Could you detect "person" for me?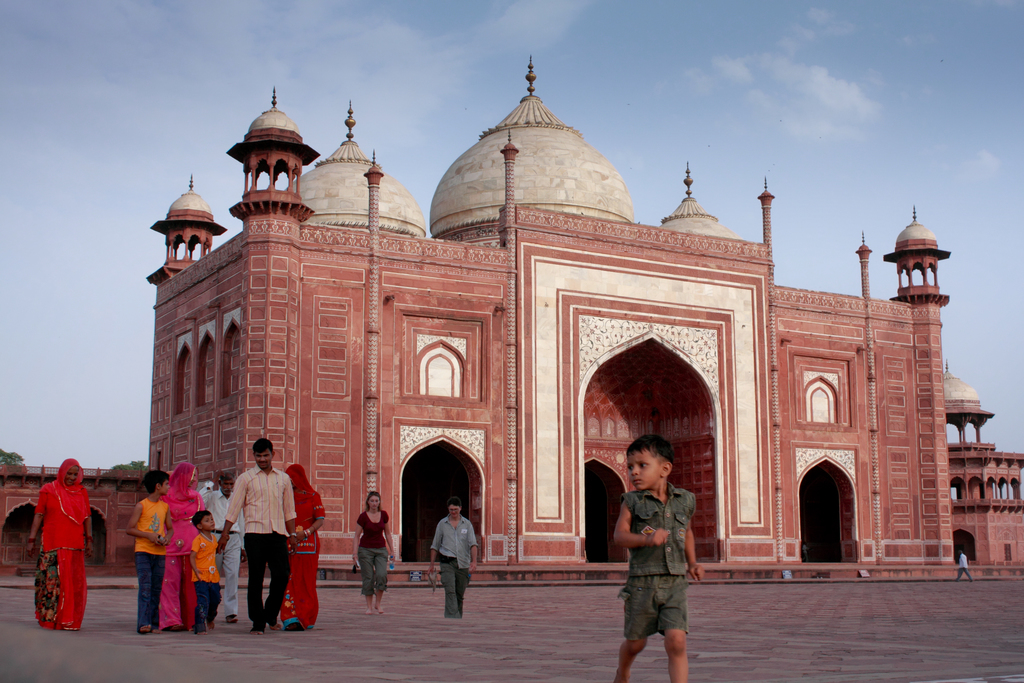
Detection result: (127, 466, 176, 634).
